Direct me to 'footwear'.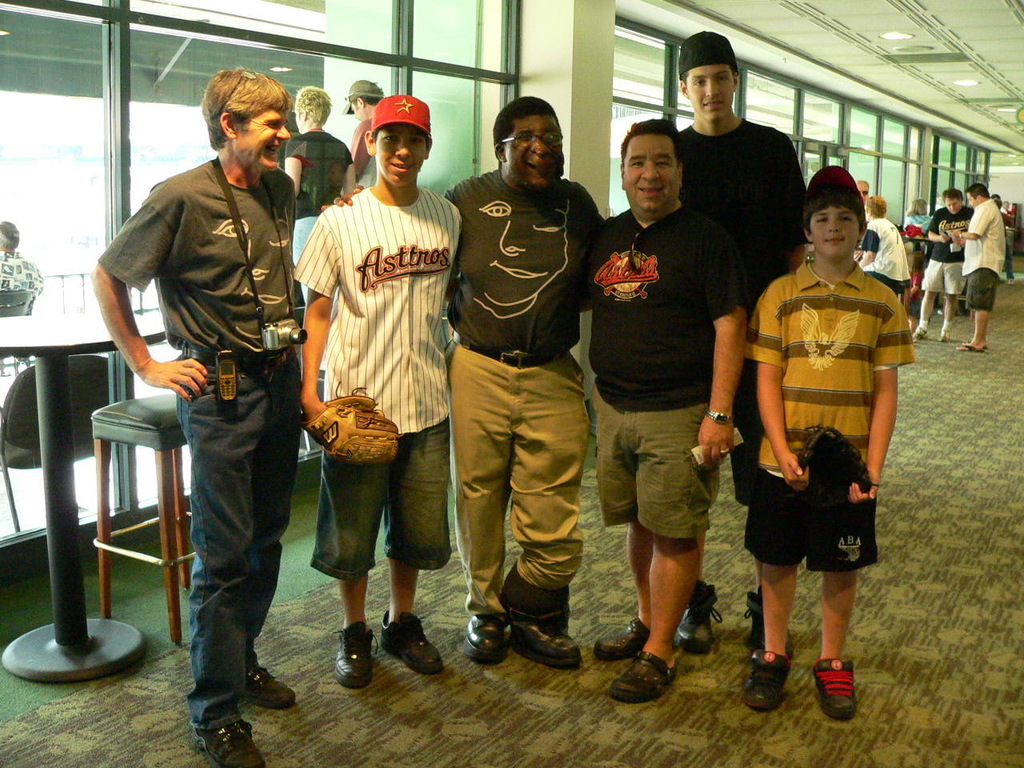
Direction: crop(332, 623, 374, 690).
